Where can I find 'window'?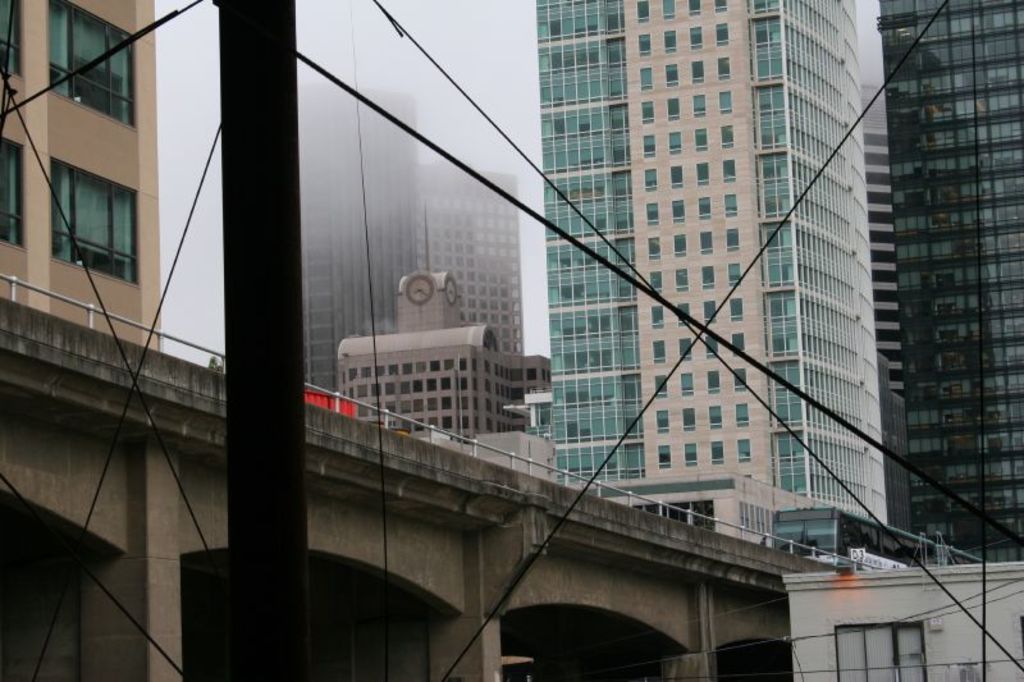
You can find it at 732, 331, 749, 357.
